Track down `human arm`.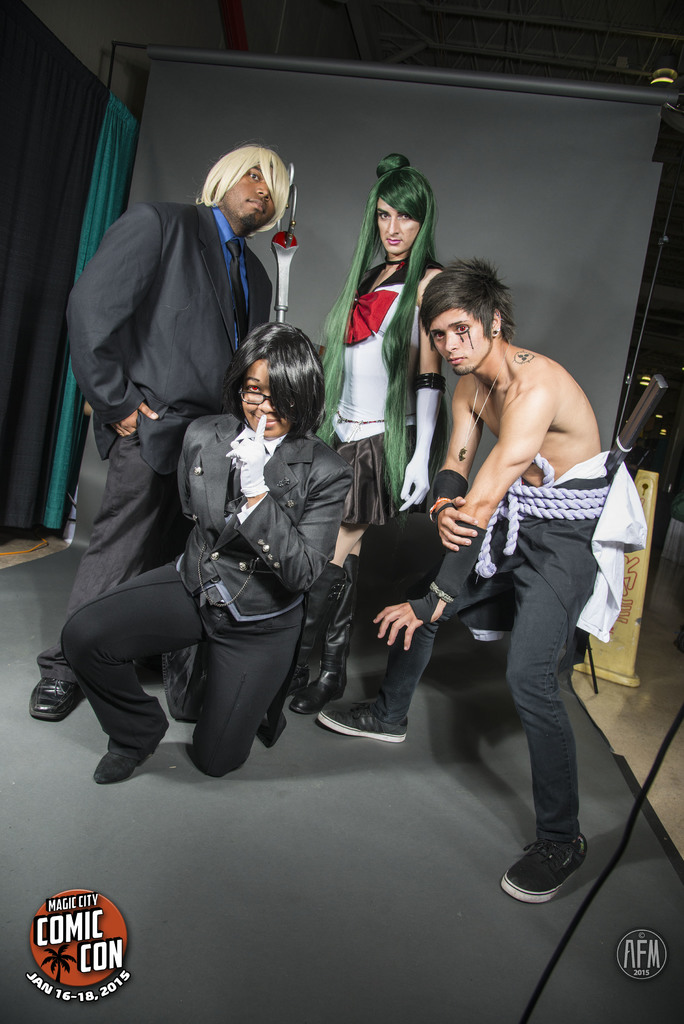
Tracked to x1=222, y1=406, x2=354, y2=593.
